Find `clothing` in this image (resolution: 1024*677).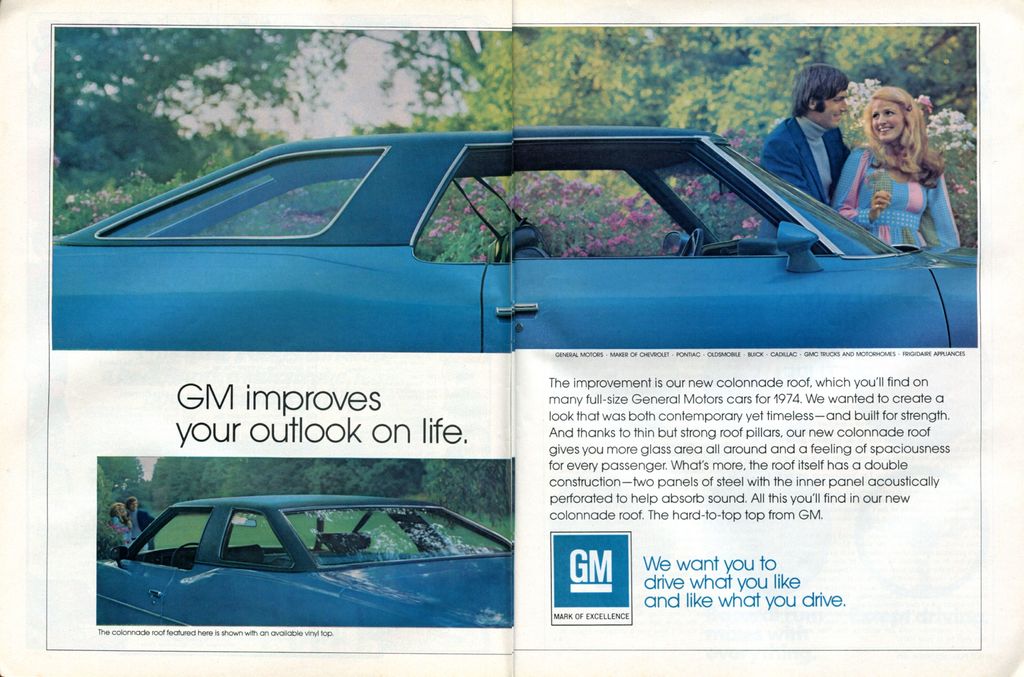
746/116/868/210.
